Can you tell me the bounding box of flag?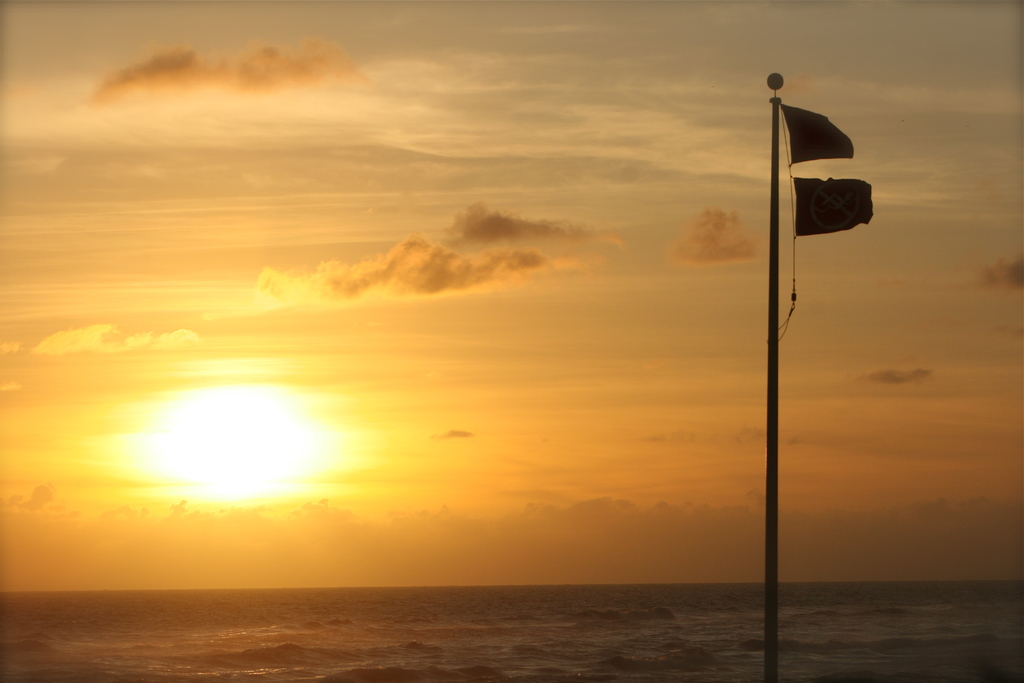
783,103,856,163.
